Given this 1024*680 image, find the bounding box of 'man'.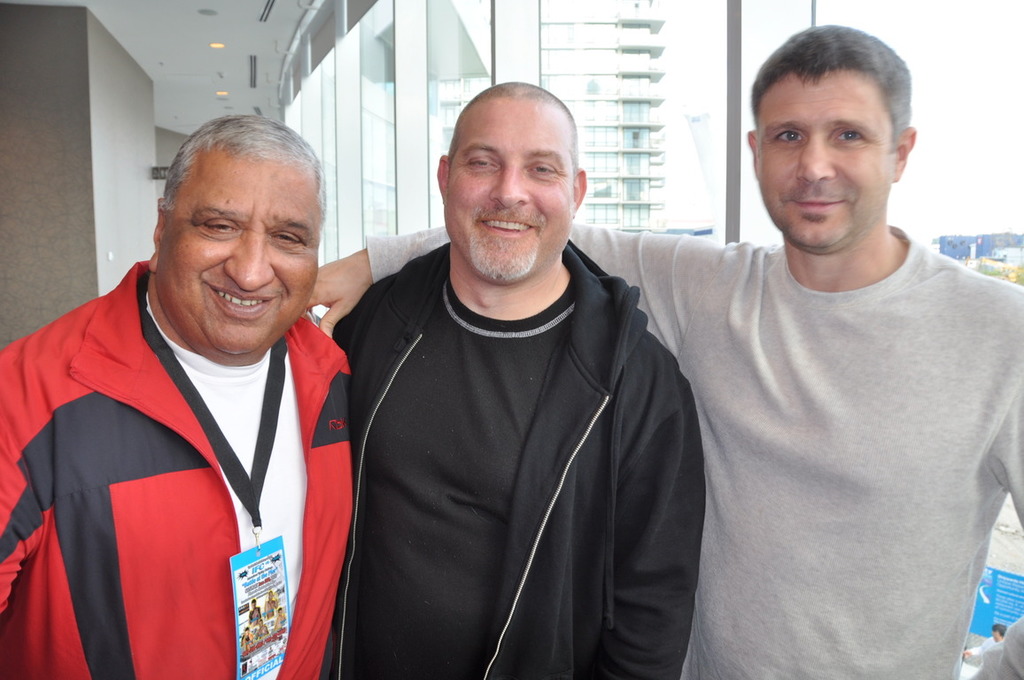
[left=0, top=112, right=336, bottom=679].
